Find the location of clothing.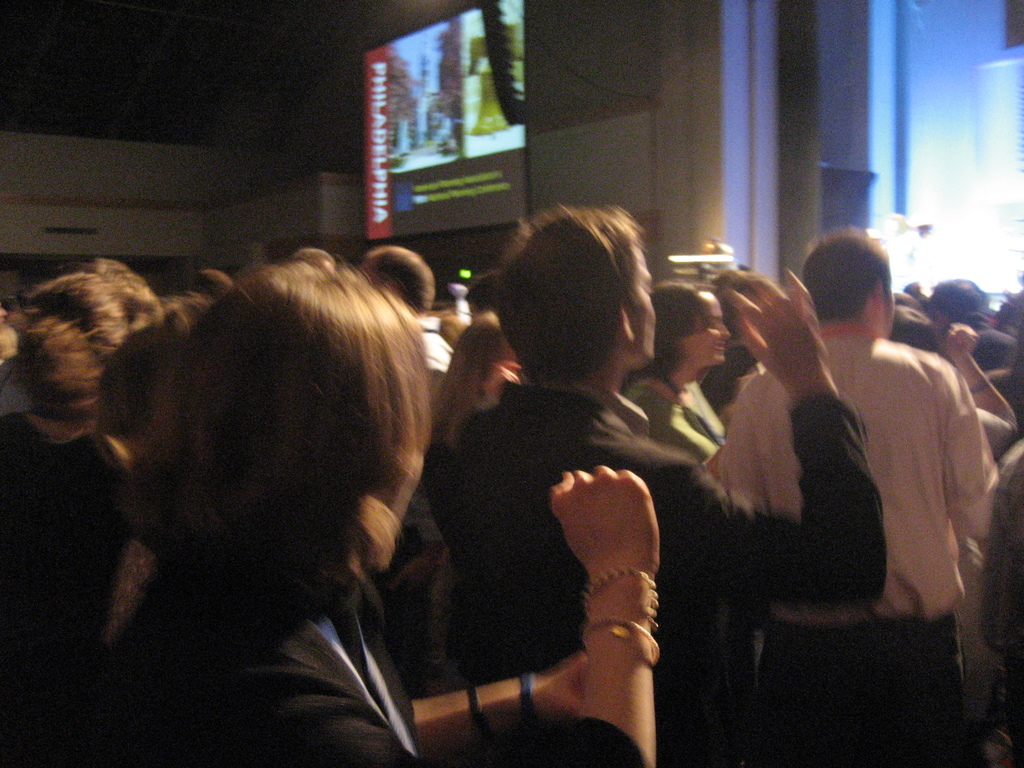
Location: detection(969, 438, 1023, 750).
